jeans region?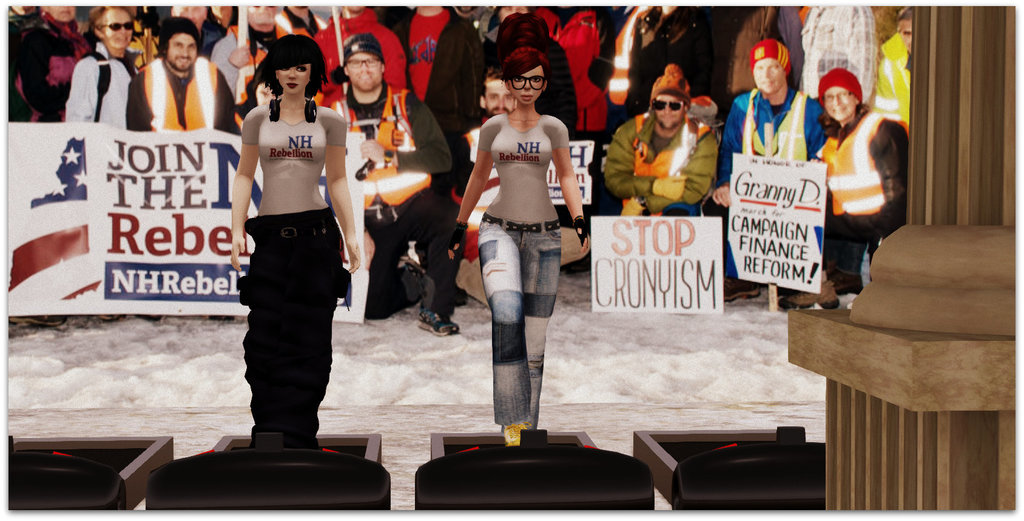
BBox(828, 230, 872, 305)
